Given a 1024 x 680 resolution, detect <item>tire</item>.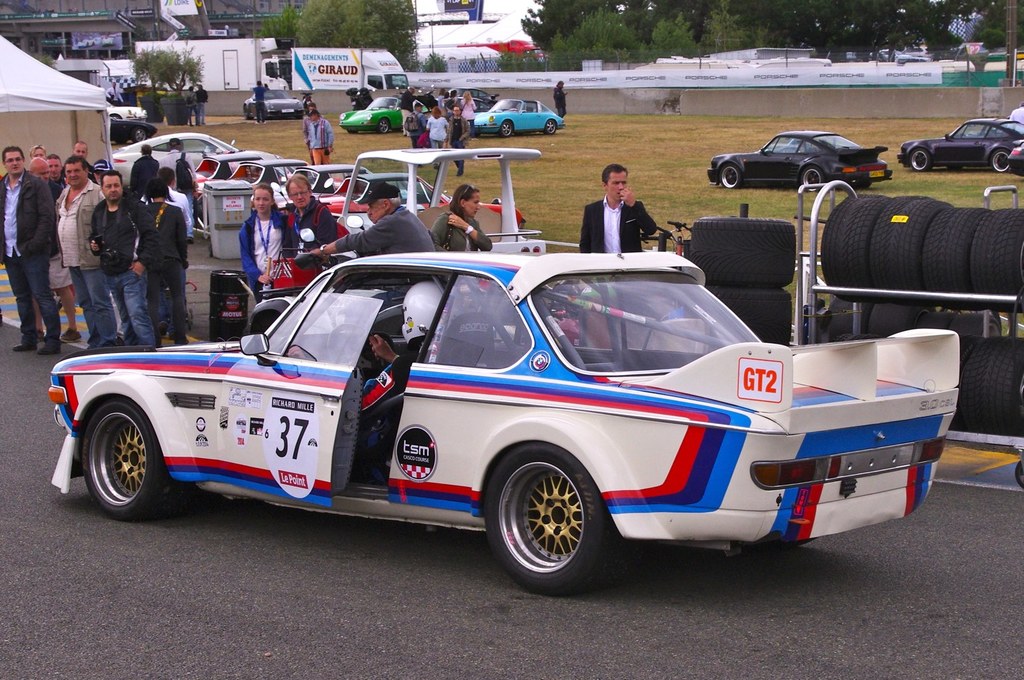
select_region(861, 307, 927, 338).
